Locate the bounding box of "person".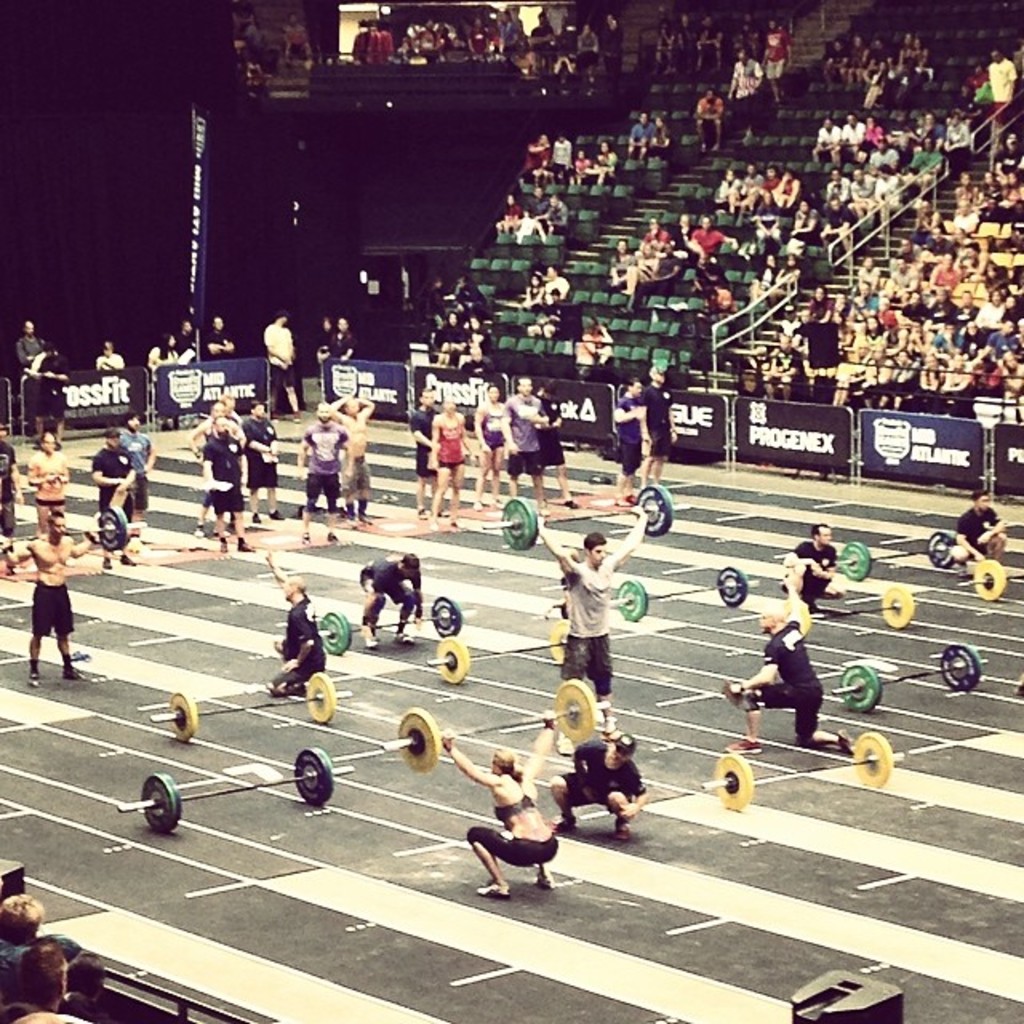
Bounding box: (x1=0, y1=421, x2=19, y2=534).
